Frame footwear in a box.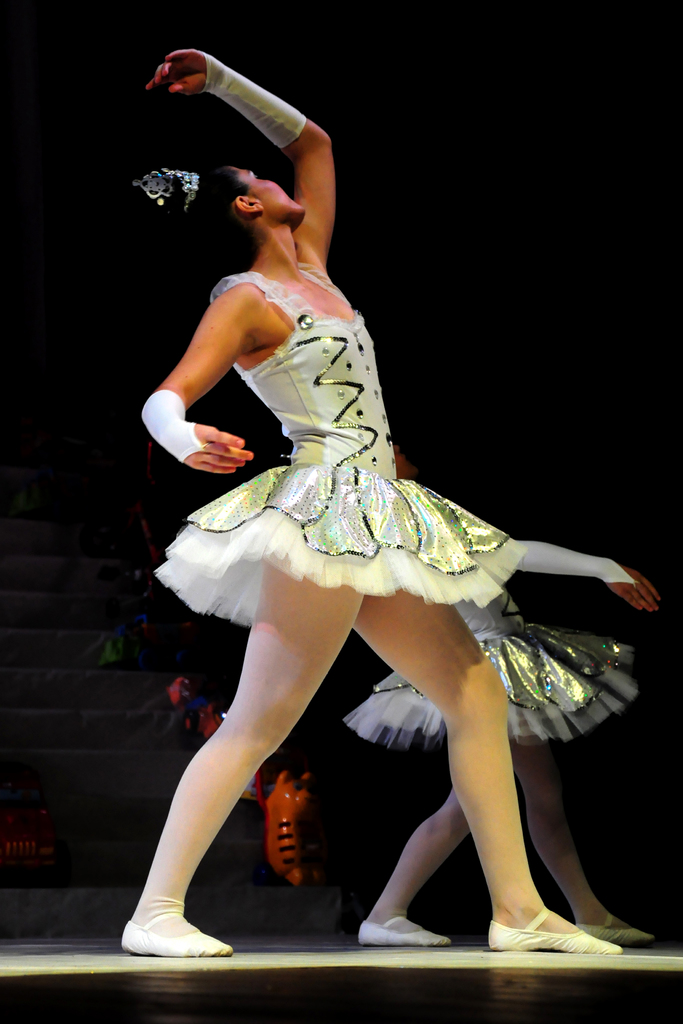
crop(489, 902, 625, 956).
